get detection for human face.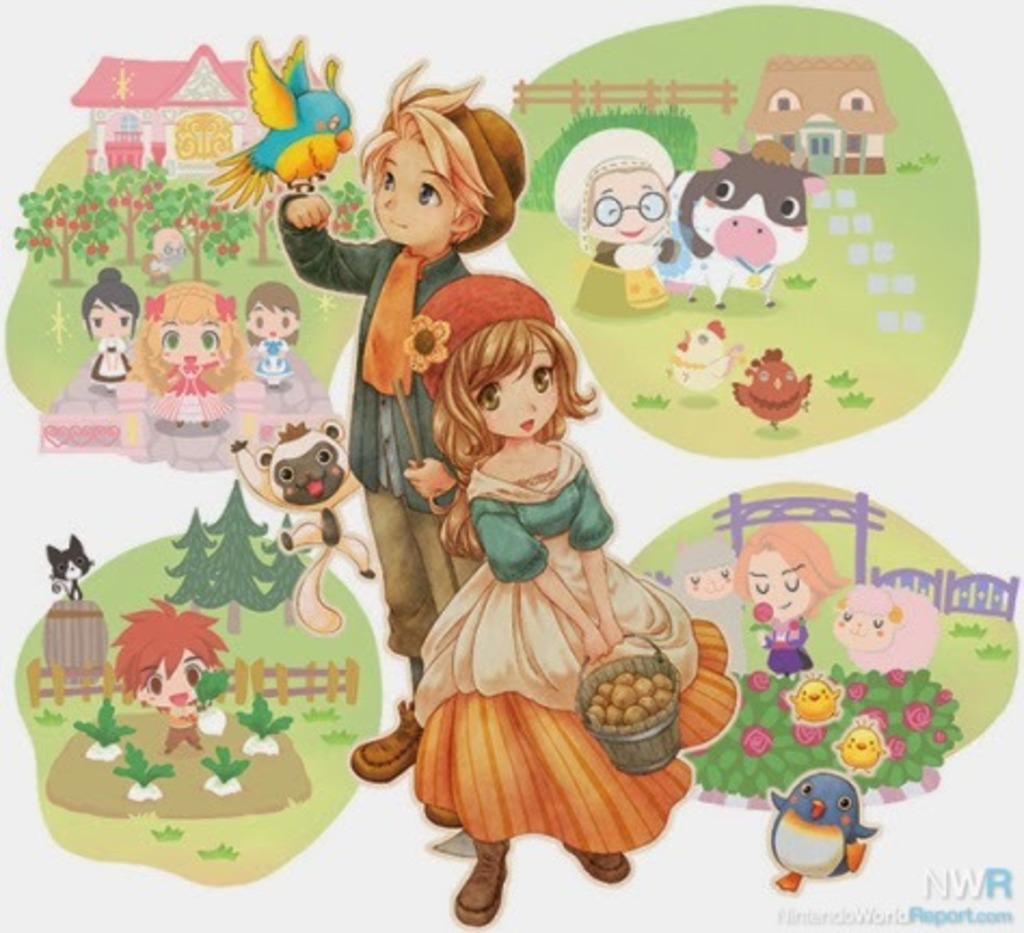
Detection: (147, 652, 214, 706).
